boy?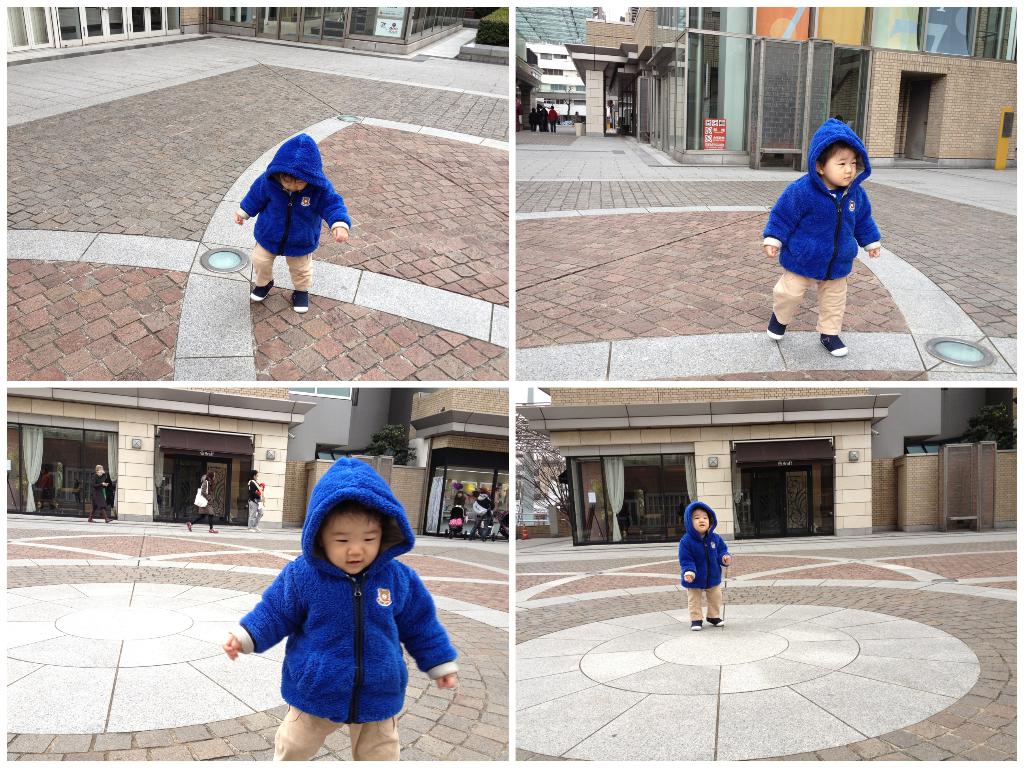
681:499:733:634
